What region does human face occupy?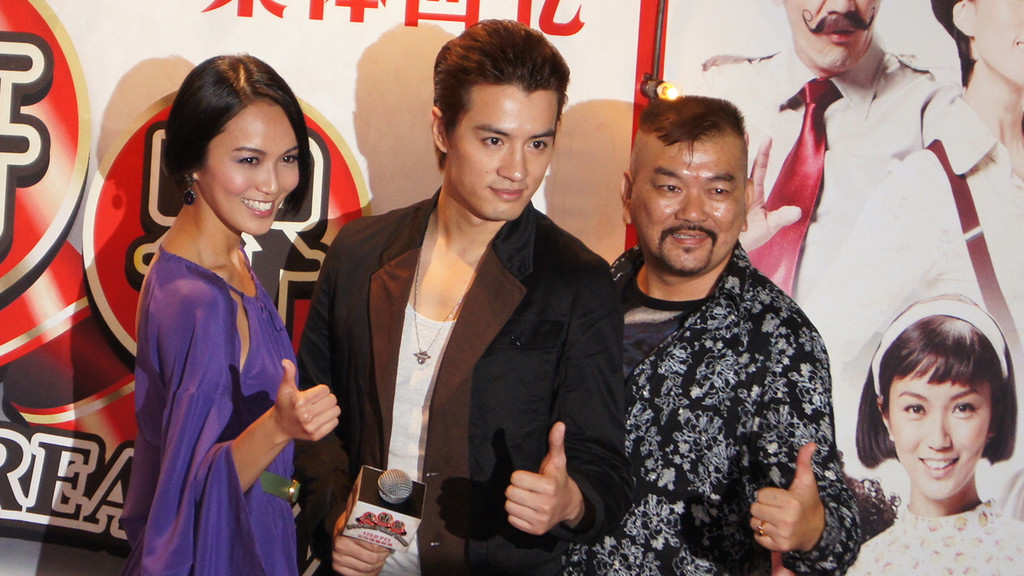
detection(894, 372, 987, 500).
